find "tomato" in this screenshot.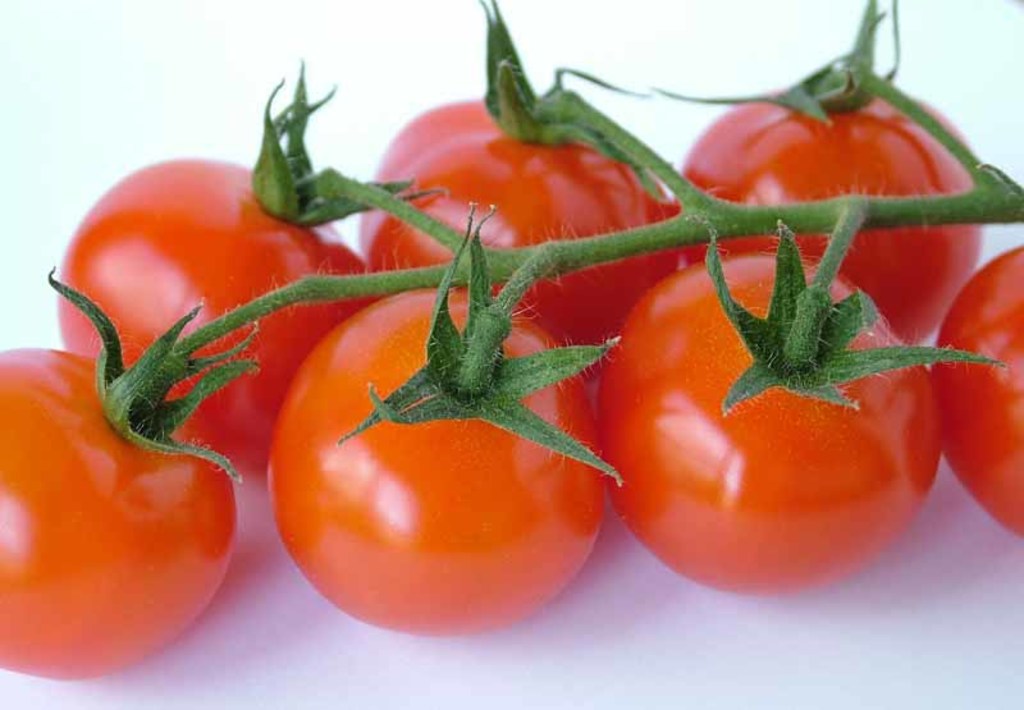
The bounding box for "tomato" is <bbox>598, 214, 1001, 599</bbox>.
